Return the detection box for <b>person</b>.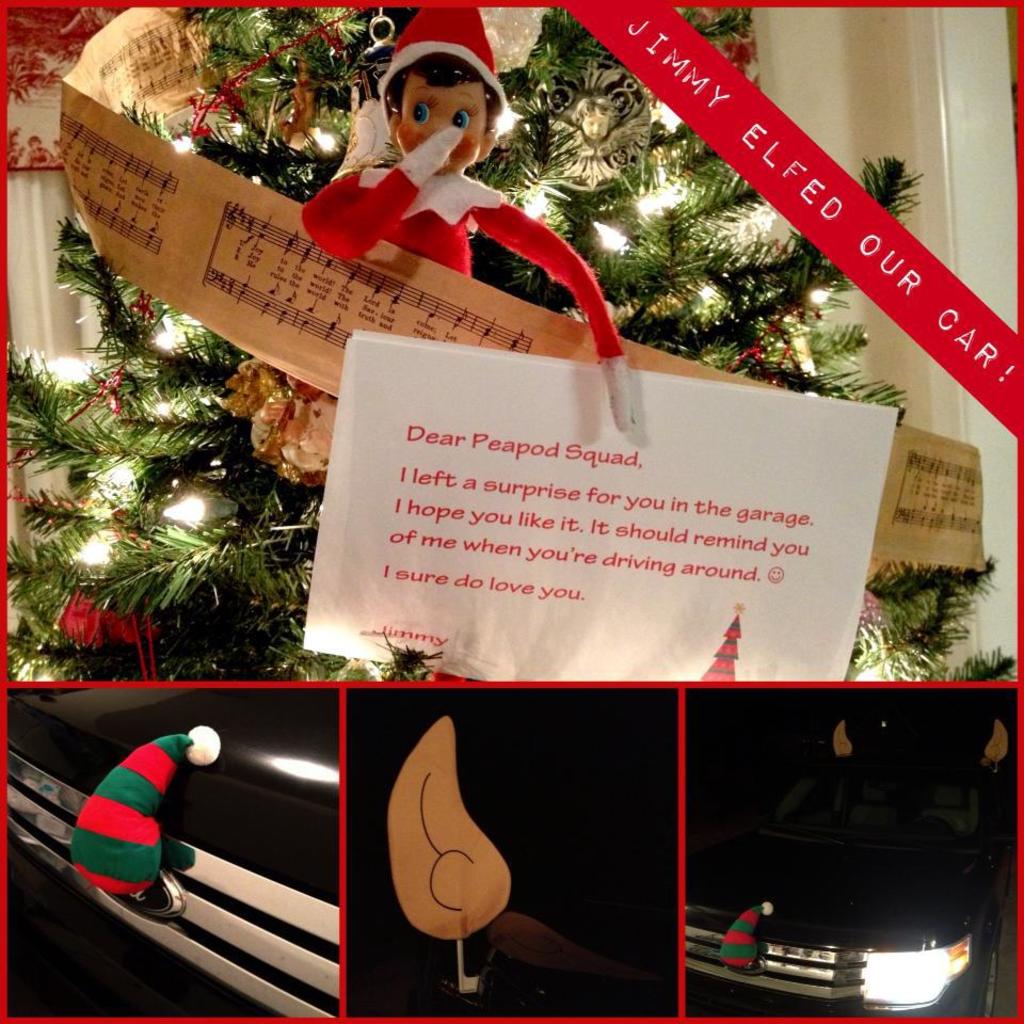
box=[314, 0, 630, 384].
